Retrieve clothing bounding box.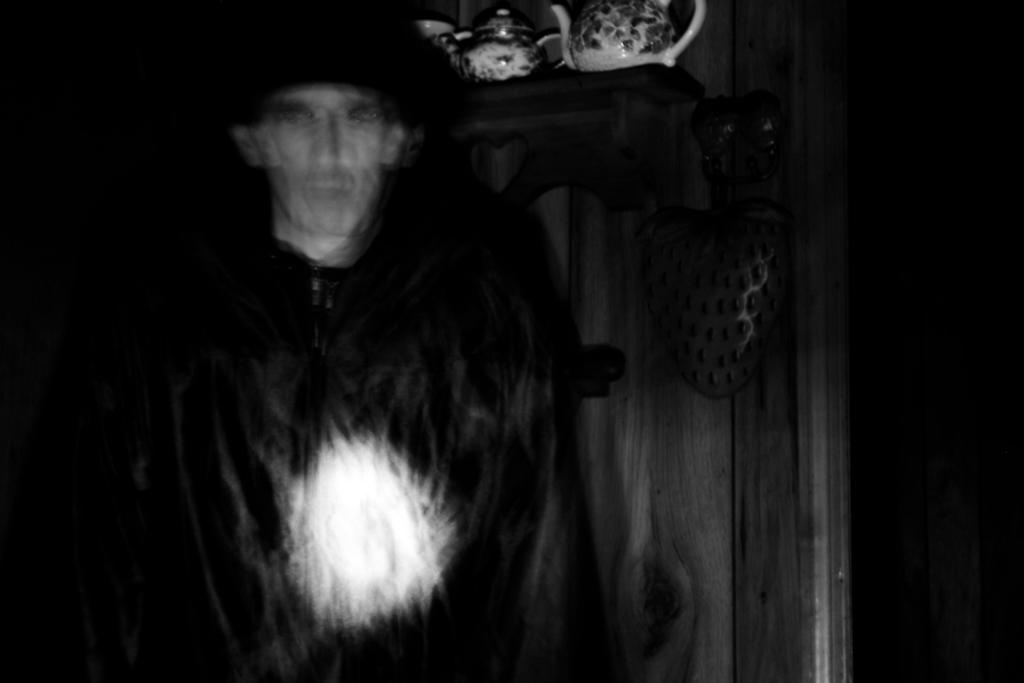
Bounding box: Rect(107, 202, 557, 682).
